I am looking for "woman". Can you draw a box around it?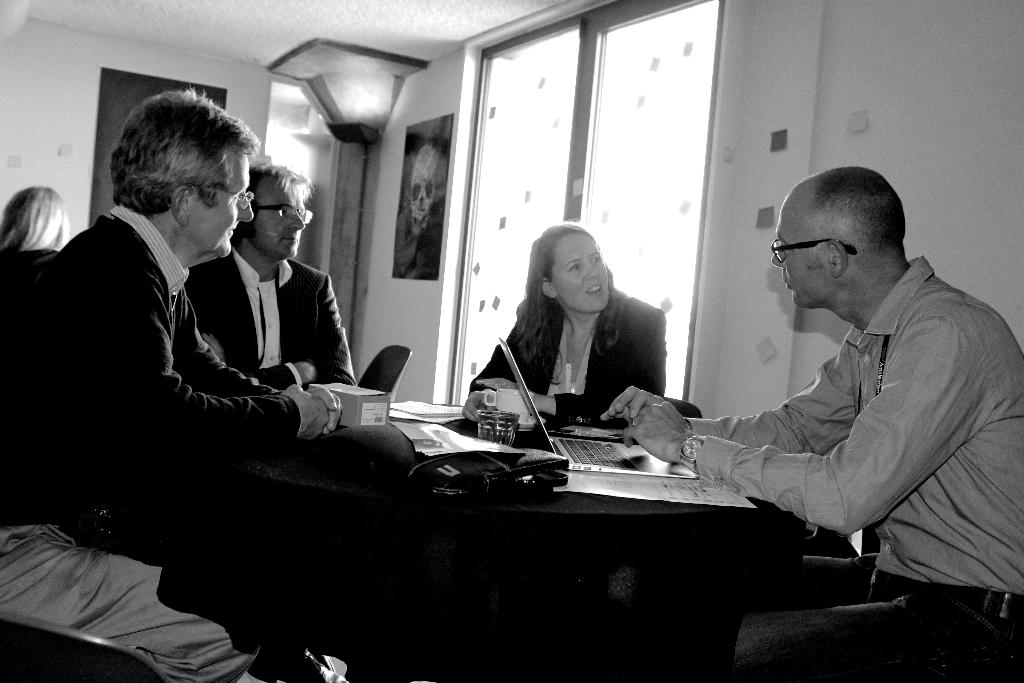
Sure, the bounding box is detection(491, 228, 676, 435).
